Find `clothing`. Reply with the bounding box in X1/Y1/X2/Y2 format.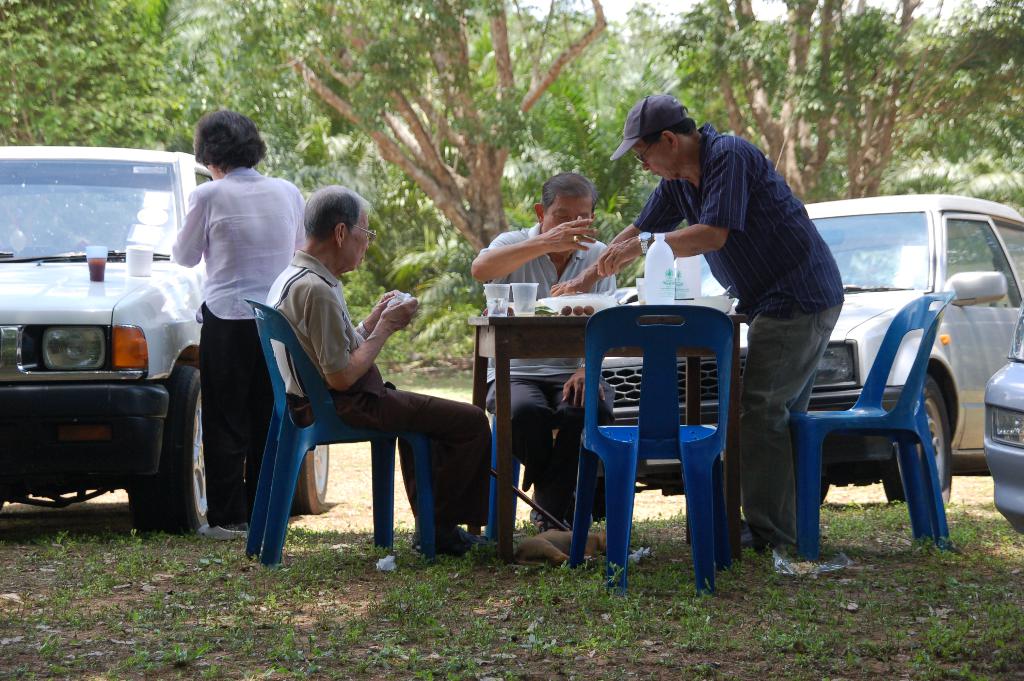
264/249/492/528.
